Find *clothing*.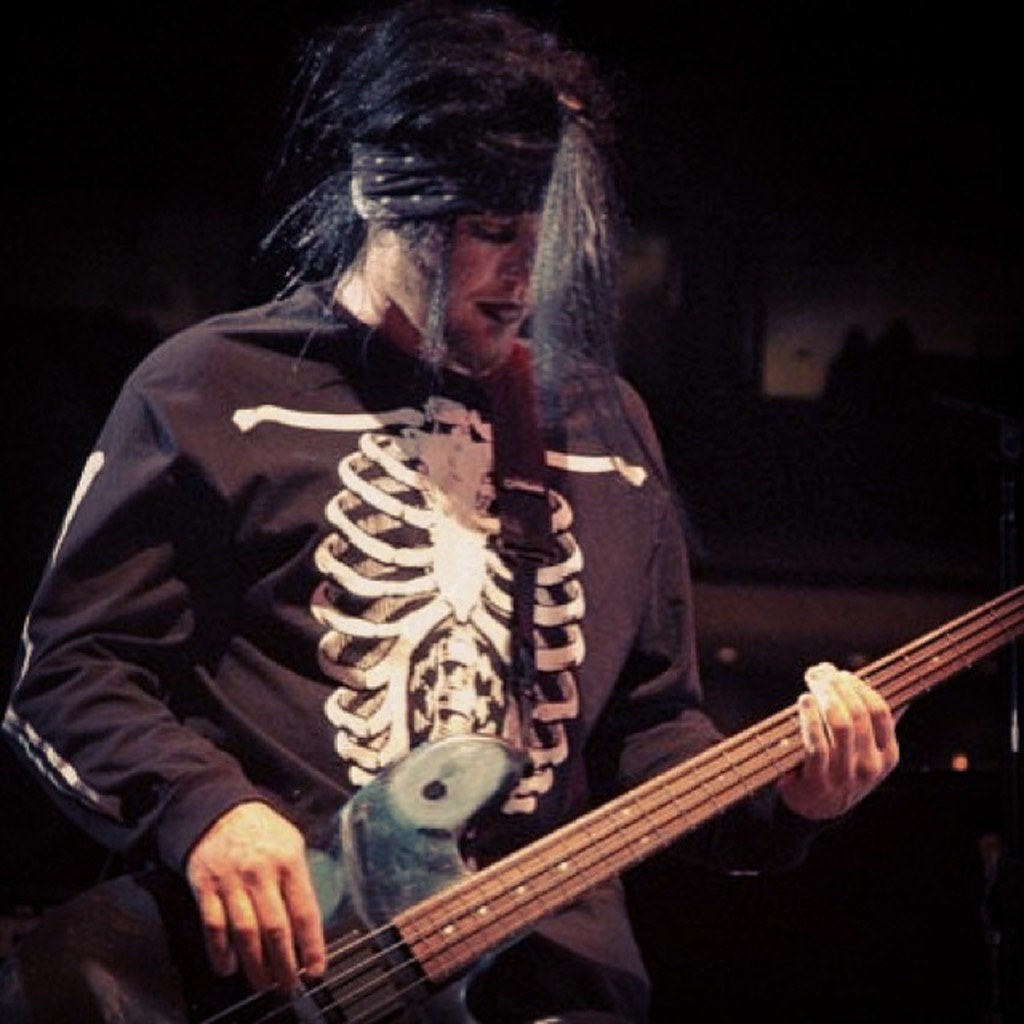
32:210:731:984.
